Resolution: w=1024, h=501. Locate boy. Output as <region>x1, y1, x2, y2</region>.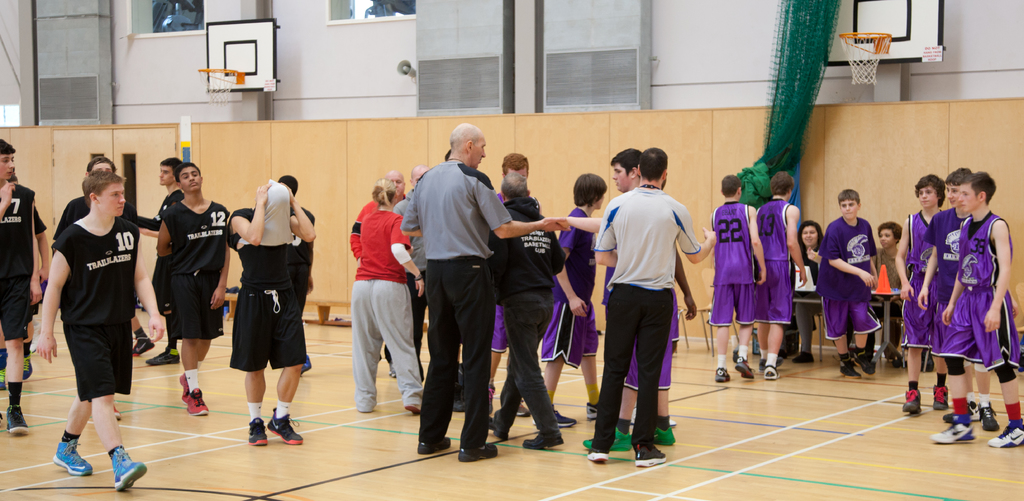
<region>35, 172, 166, 491</region>.
